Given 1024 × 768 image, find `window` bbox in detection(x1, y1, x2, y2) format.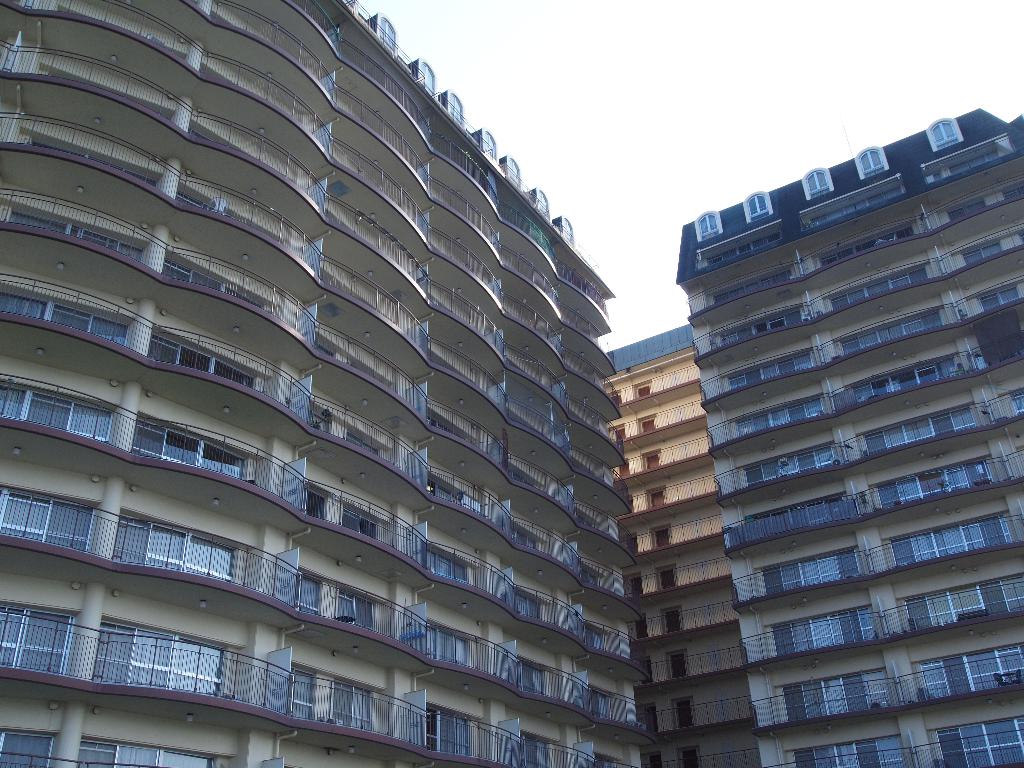
detection(563, 219, 573, 239).
